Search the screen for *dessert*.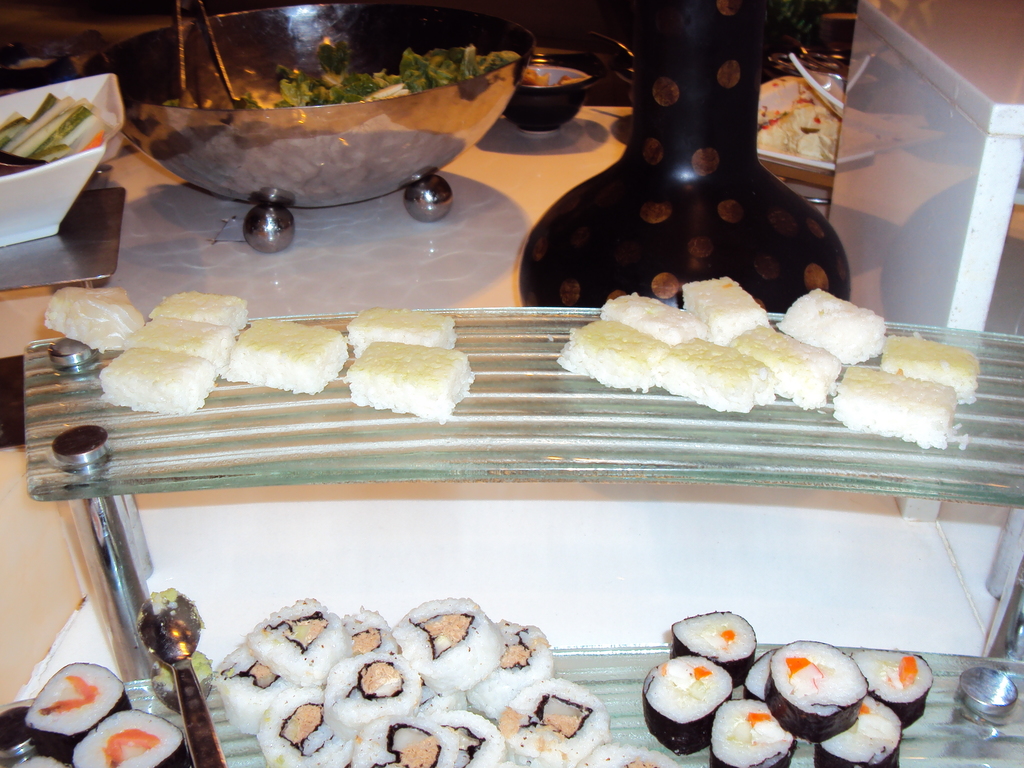
Found at bbox=(148, 285, 250, 329).
